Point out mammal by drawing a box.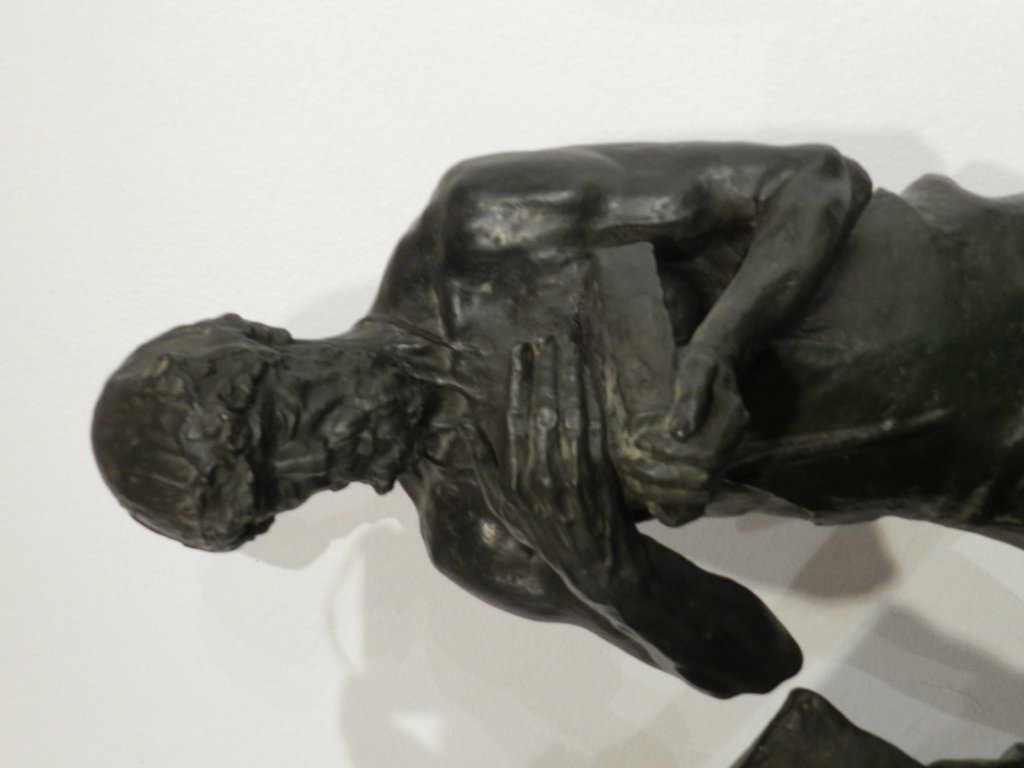
<bbox>90, 143, 1015, 692</bbox>.
